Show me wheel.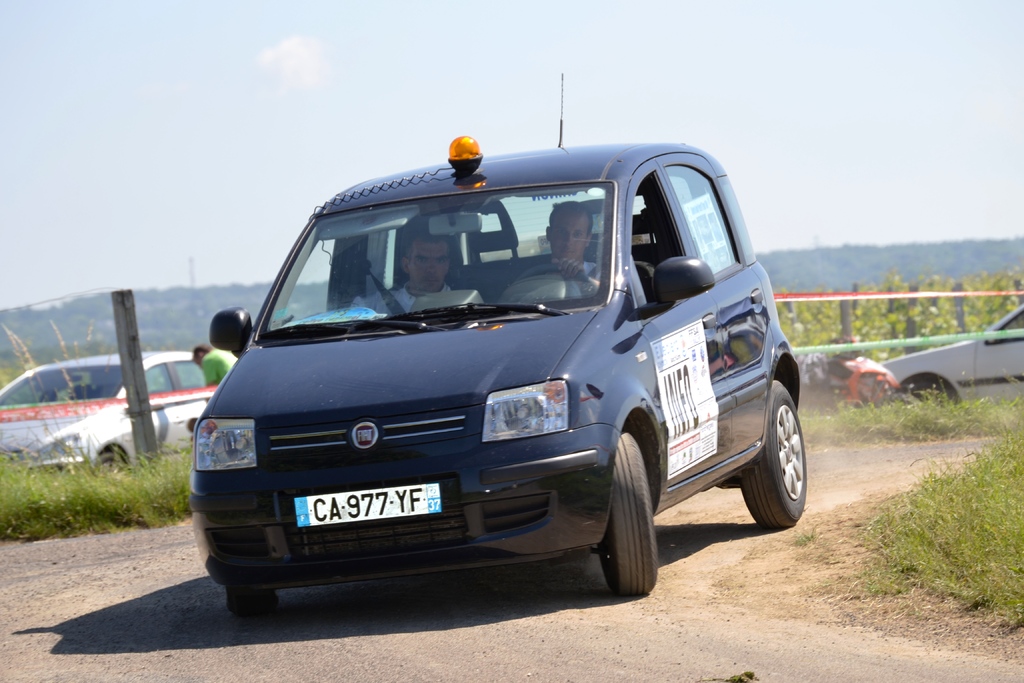
wheel is here: l=94, t=443, r=127, b=475.
